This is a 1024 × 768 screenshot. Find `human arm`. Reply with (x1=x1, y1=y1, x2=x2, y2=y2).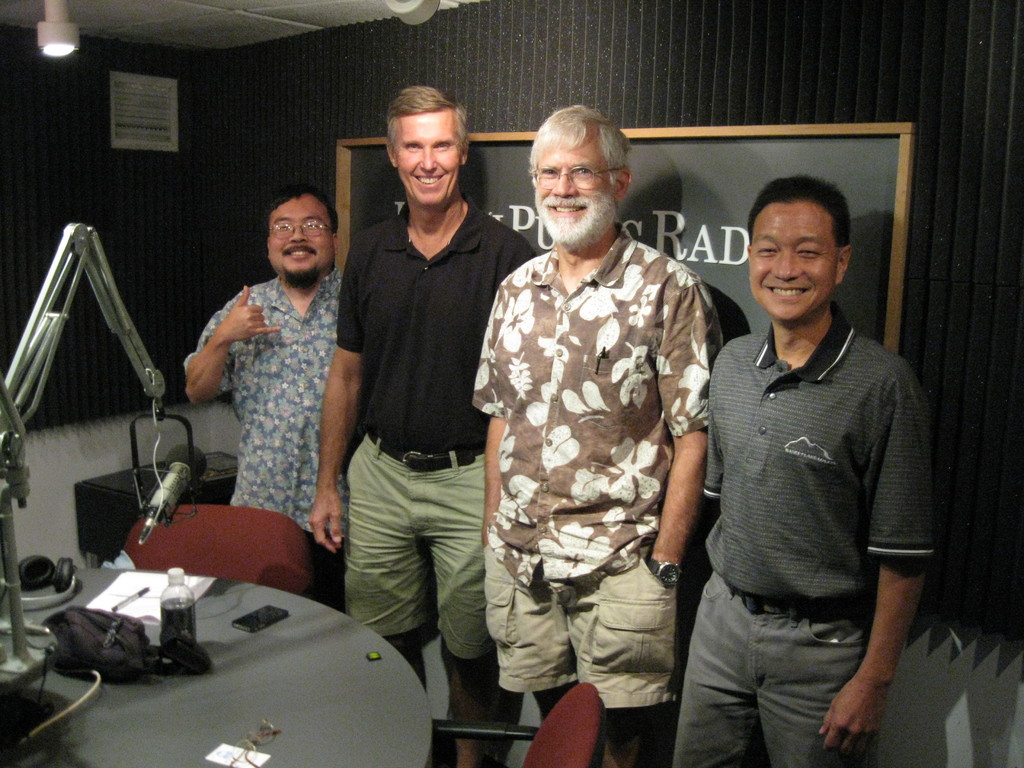
(x1=649, y1=257, x2=726, y2=591).
